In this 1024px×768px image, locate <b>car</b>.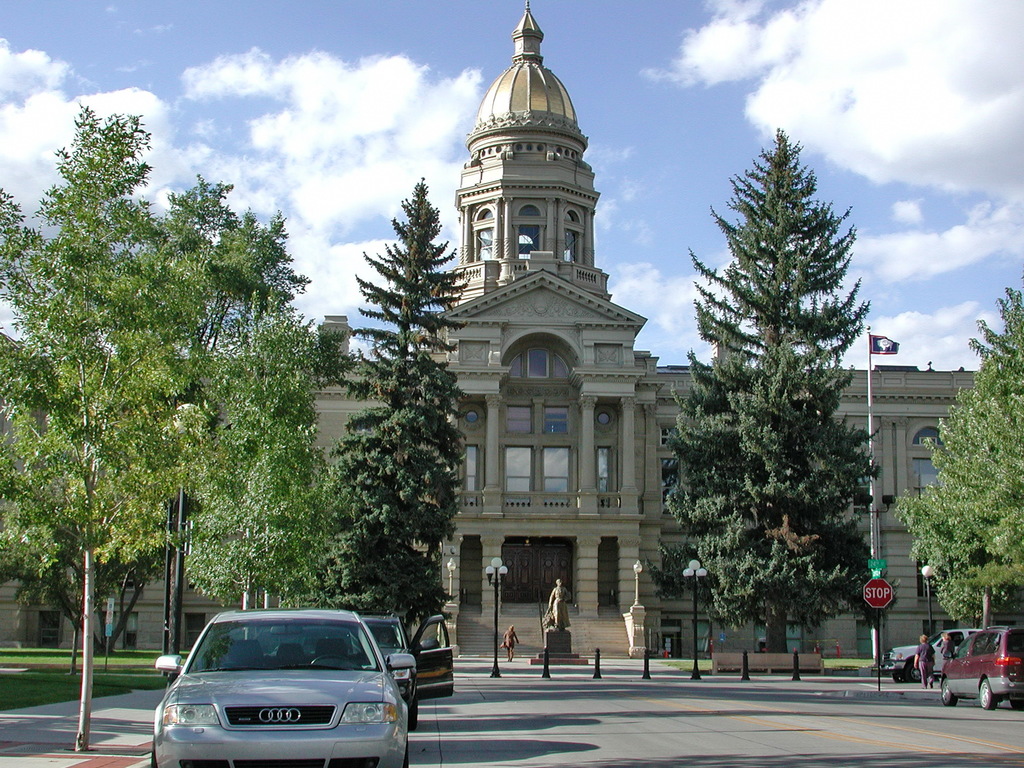
Bounding box: 936 624 1023 710.
